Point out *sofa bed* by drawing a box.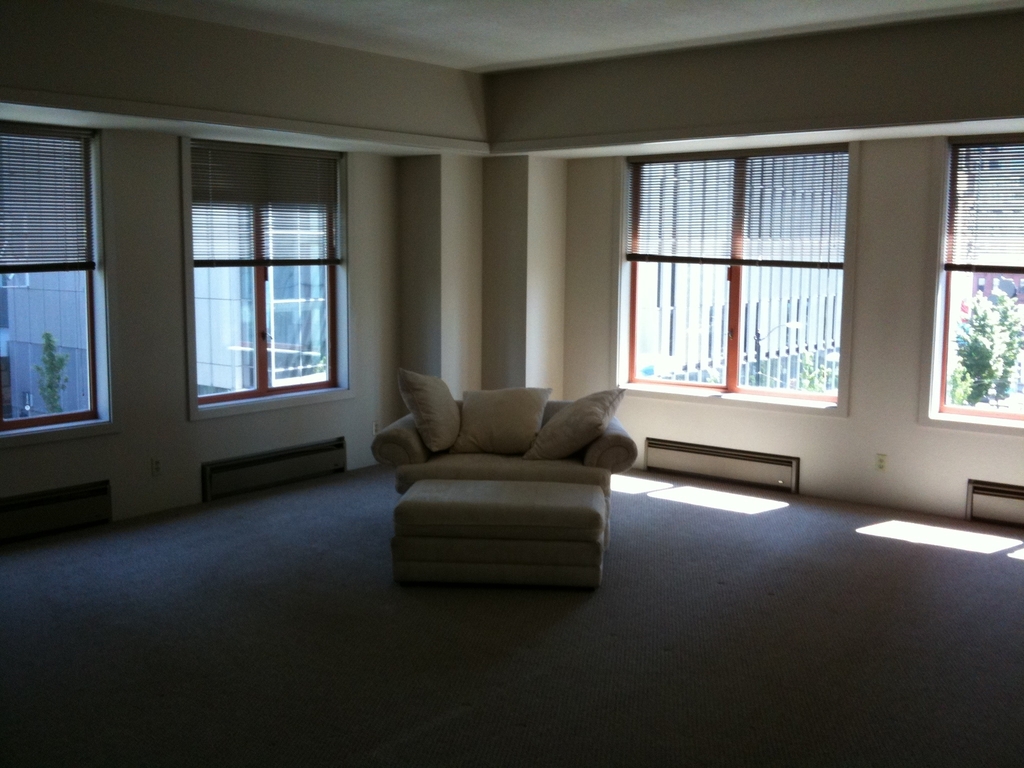
364:367:636:599.
